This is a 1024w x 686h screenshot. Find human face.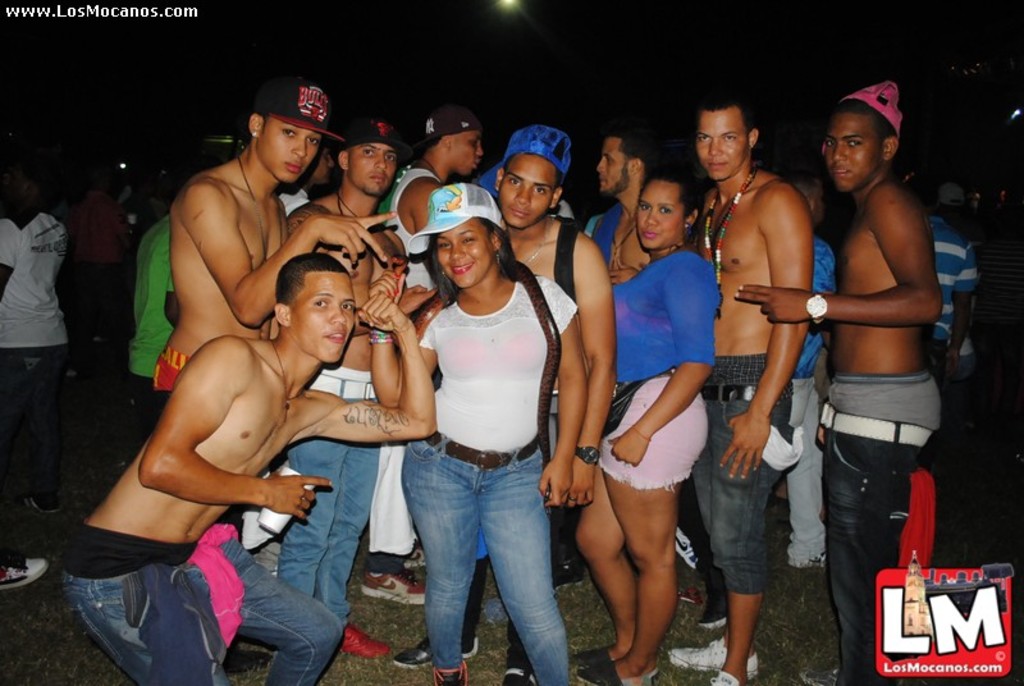
Bounding box: pyautogui.locateOnScreen(637, 180, 682, 250).
